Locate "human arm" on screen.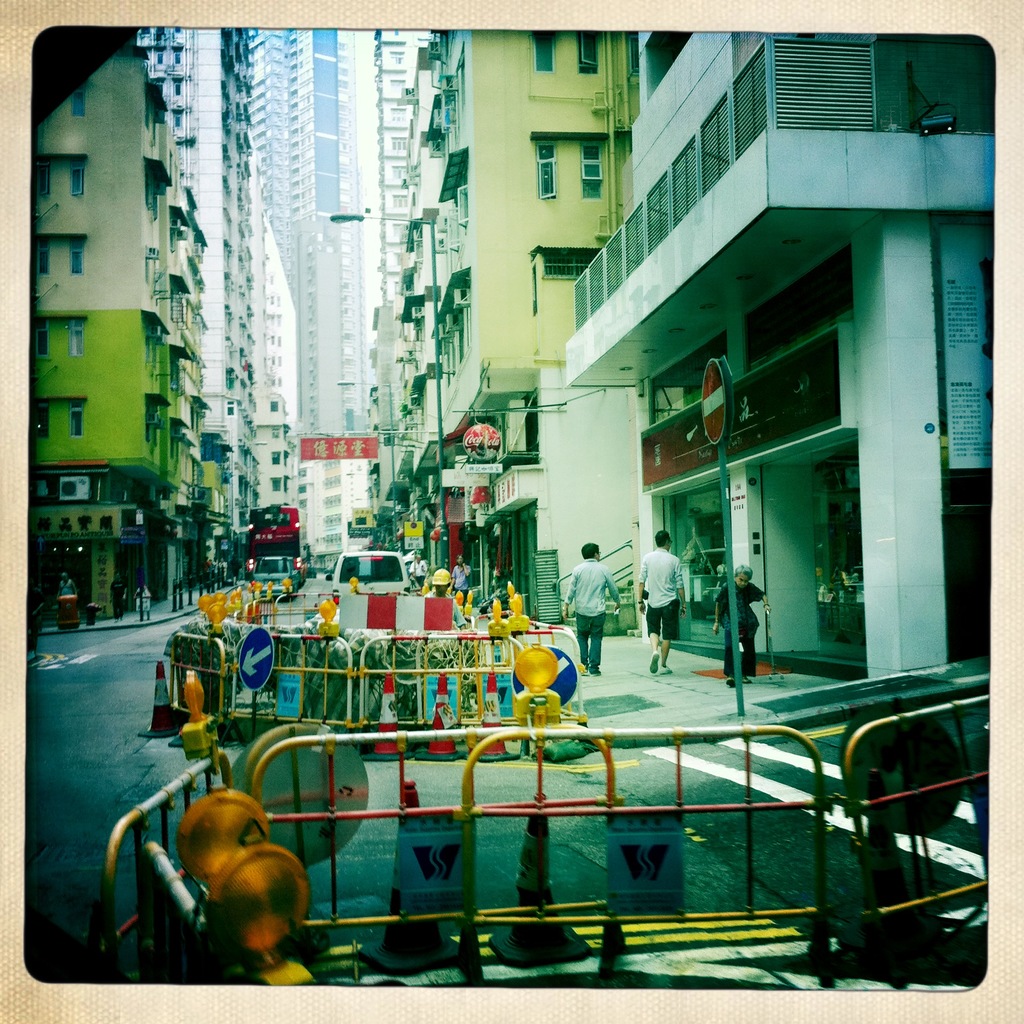
On screen at BBox(605, 568, 620, 615).
